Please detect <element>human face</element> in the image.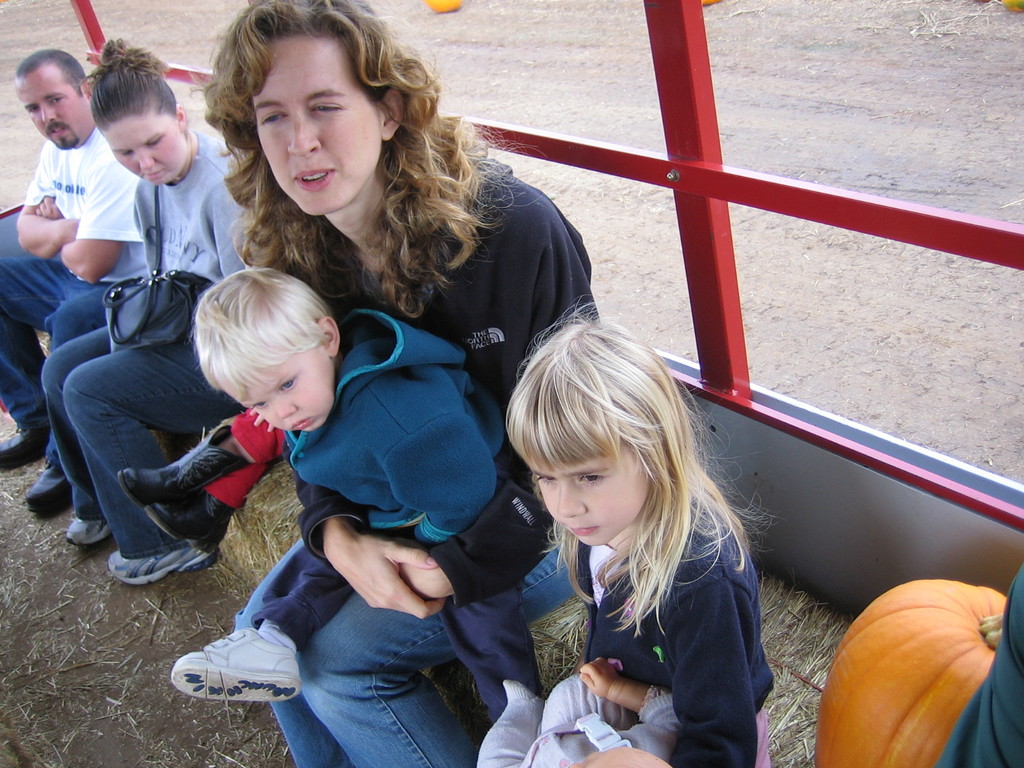
box(252, 36, 381, 213).
